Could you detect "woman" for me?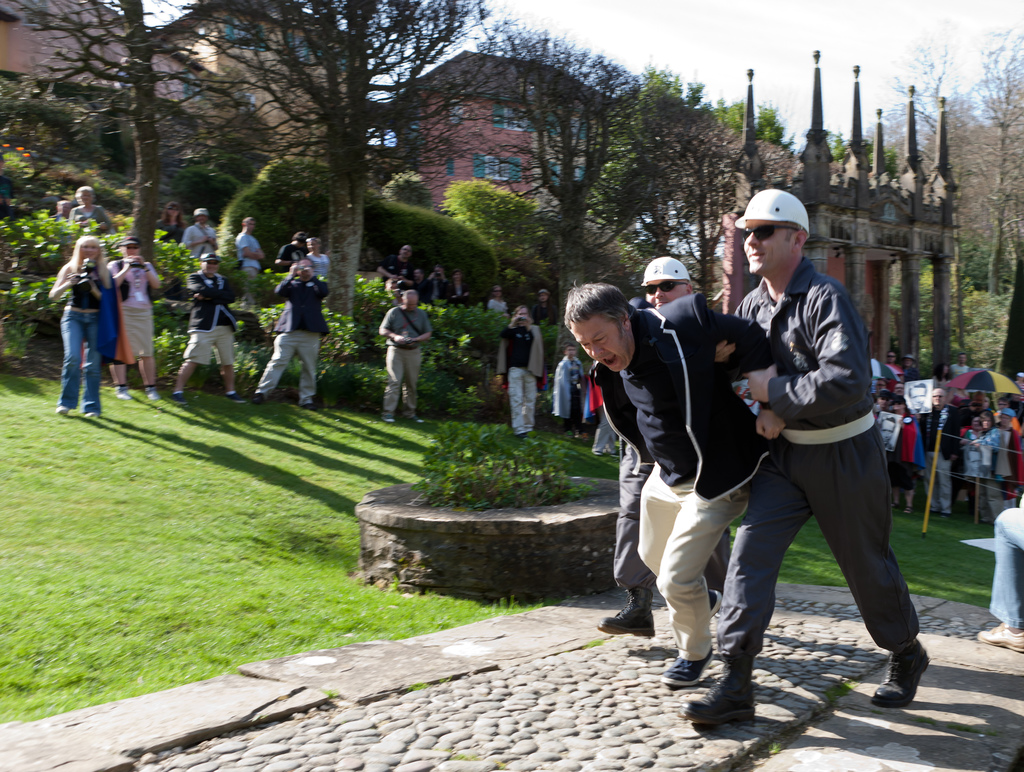
Detection result: left=47, top=237, right=112, bottom=418.
